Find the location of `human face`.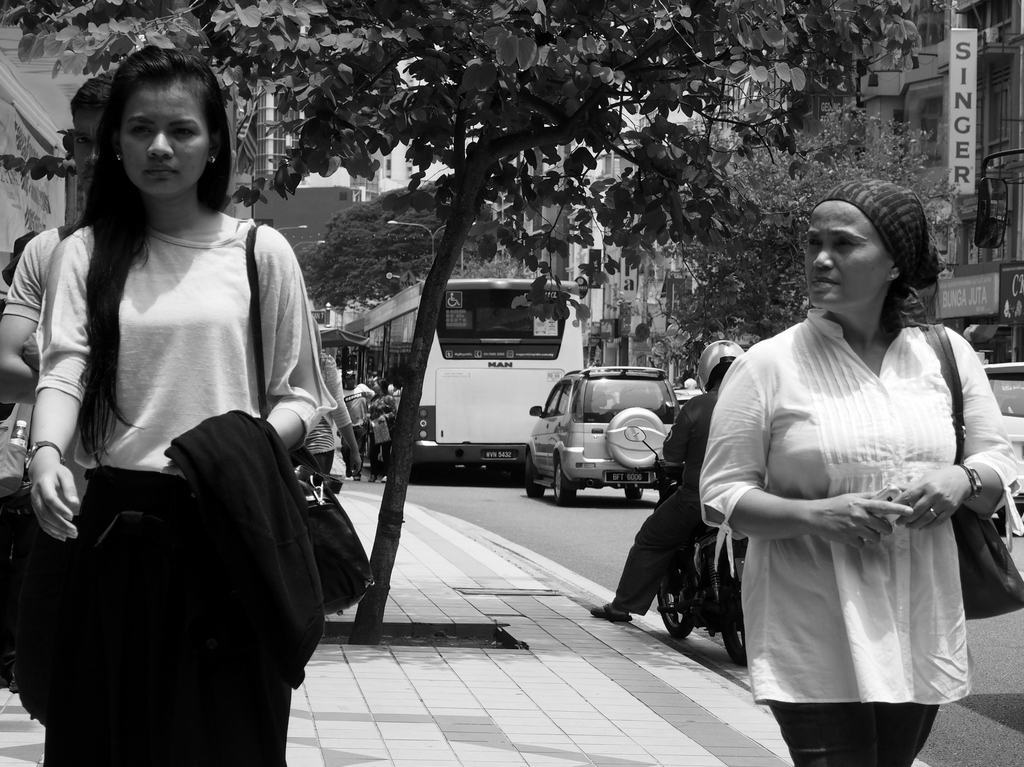
Location: rect(803, 201, 893, 309).
